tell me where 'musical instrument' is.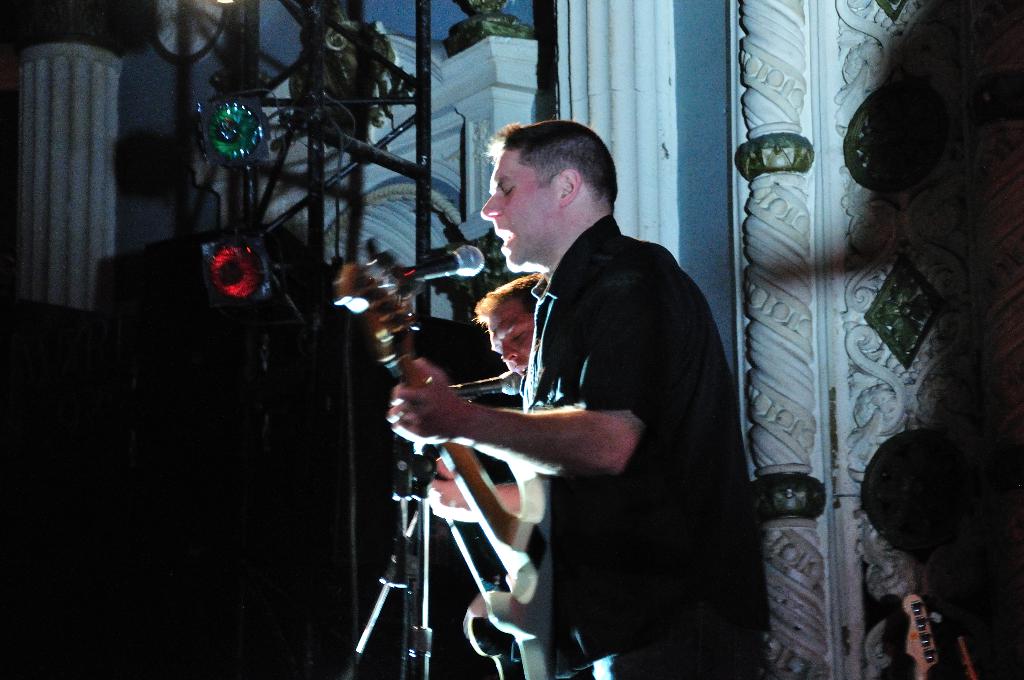
'musical instrument' is at l=431, t=460, r=532, b=679.
